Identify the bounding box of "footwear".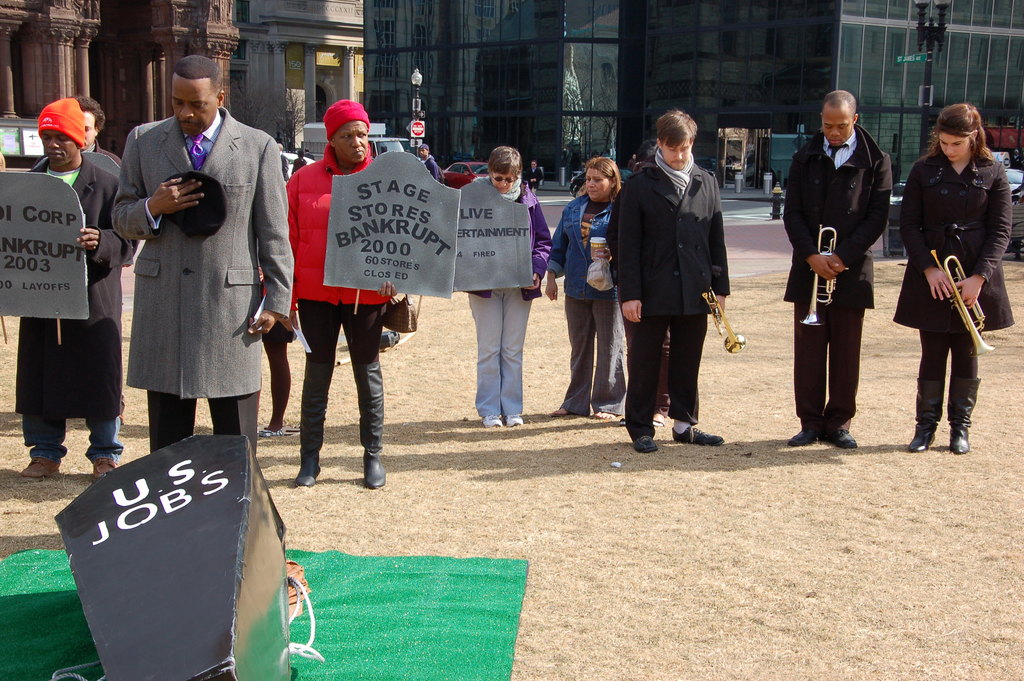
[left=90, top=457, right=116, bottom=480].
